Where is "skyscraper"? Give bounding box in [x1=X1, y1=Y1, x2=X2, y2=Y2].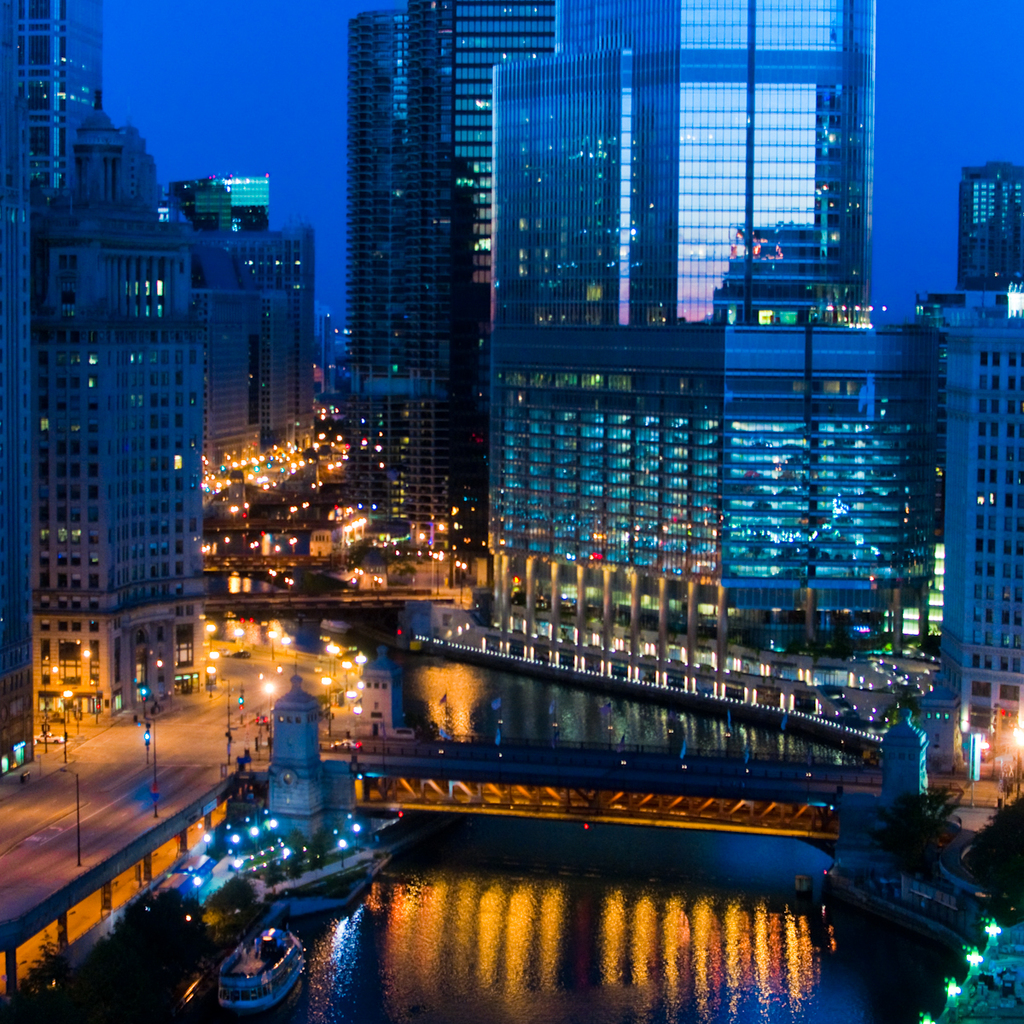
[x1=10, y1=90, x2=231, y2=732].
